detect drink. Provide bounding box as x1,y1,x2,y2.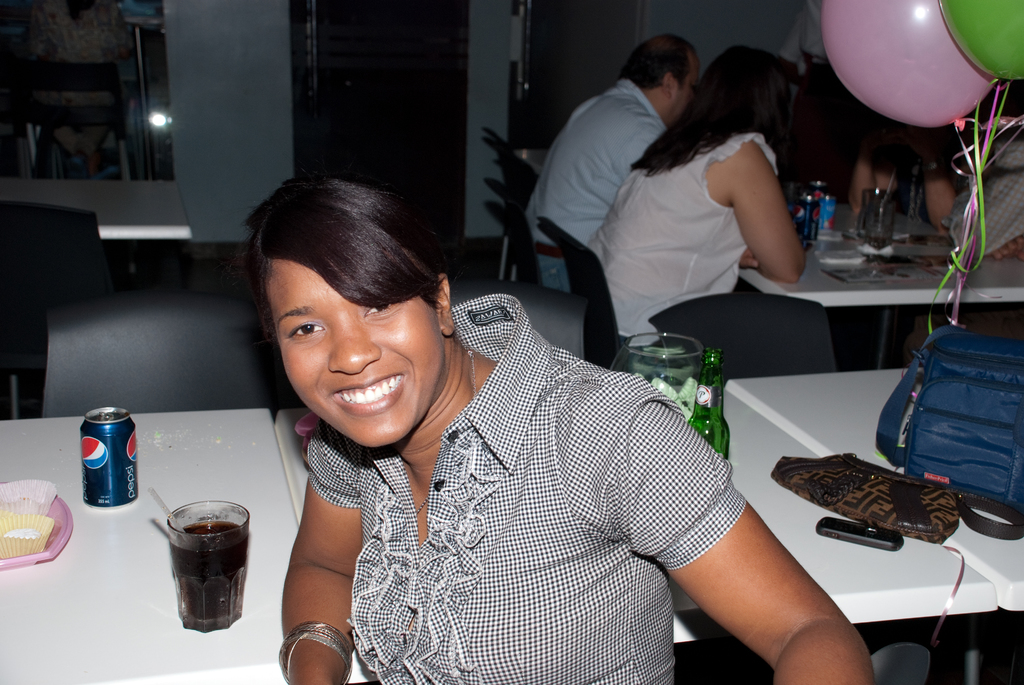
165,520,249,636.
